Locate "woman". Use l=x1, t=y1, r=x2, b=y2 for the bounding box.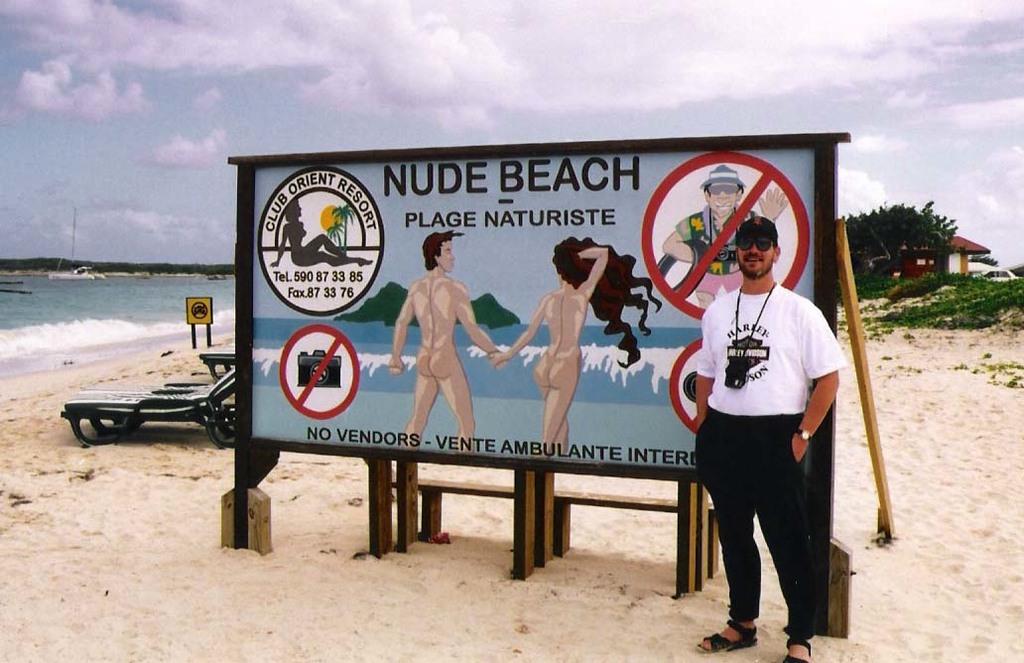
l=488, t=231, r=655, b=464.
